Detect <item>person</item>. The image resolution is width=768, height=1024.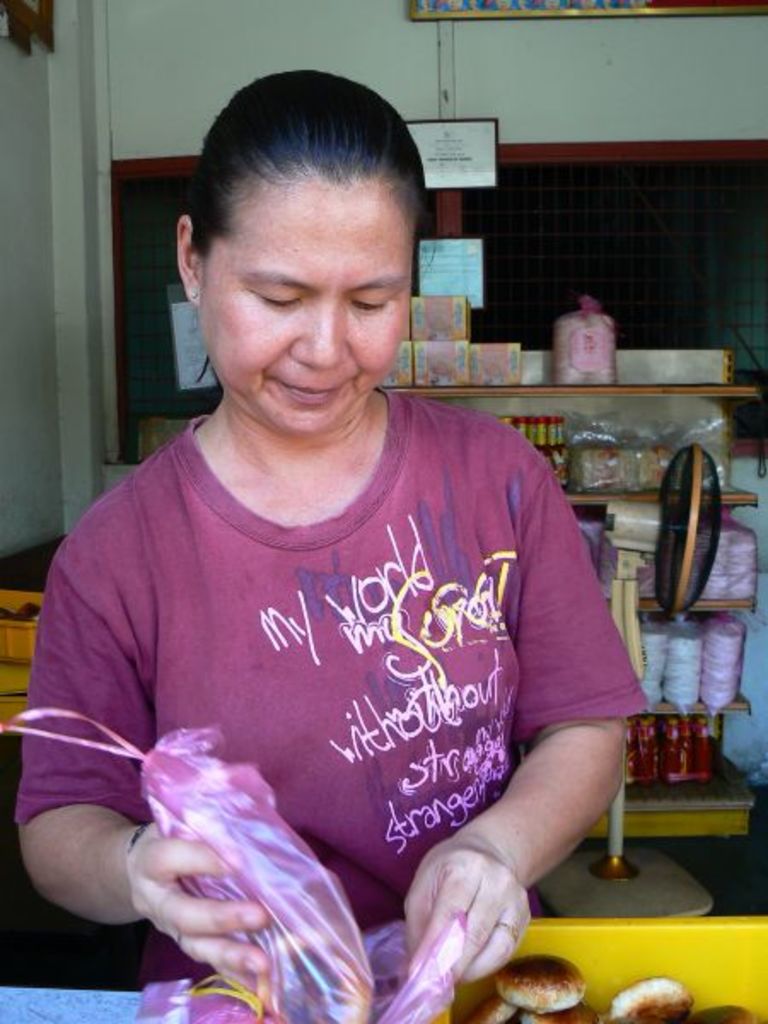
{"x1": 10, "y1": 68, "x2": 638, "y2": 1022}.
